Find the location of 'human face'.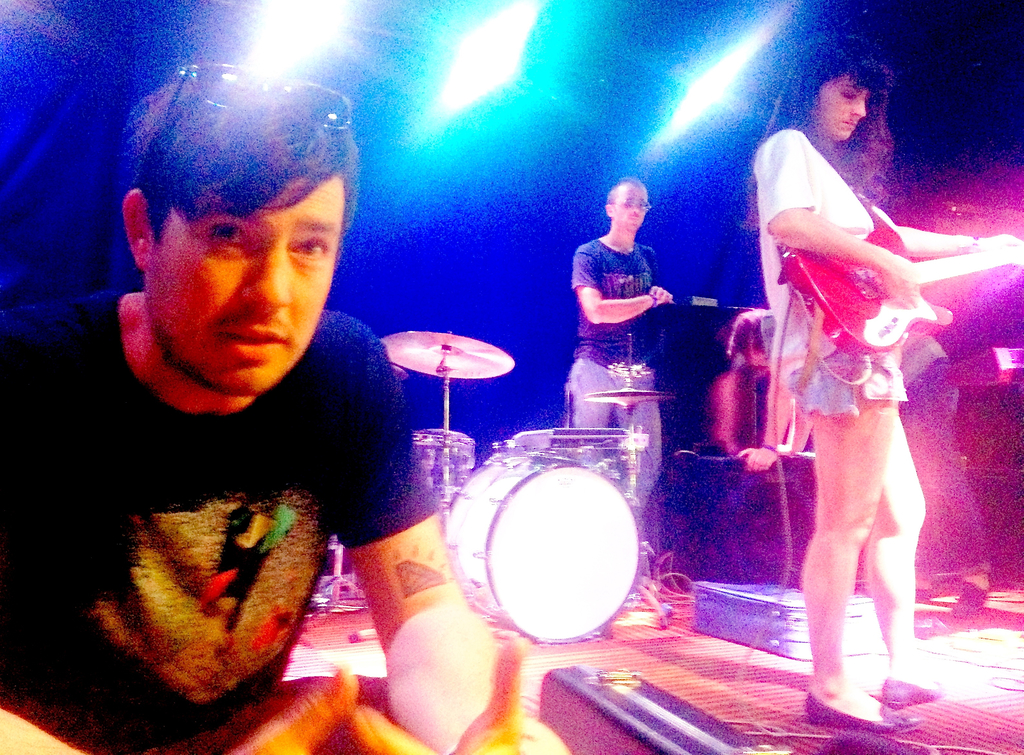
Location: <region>813, 76, 868, 140</region>.
